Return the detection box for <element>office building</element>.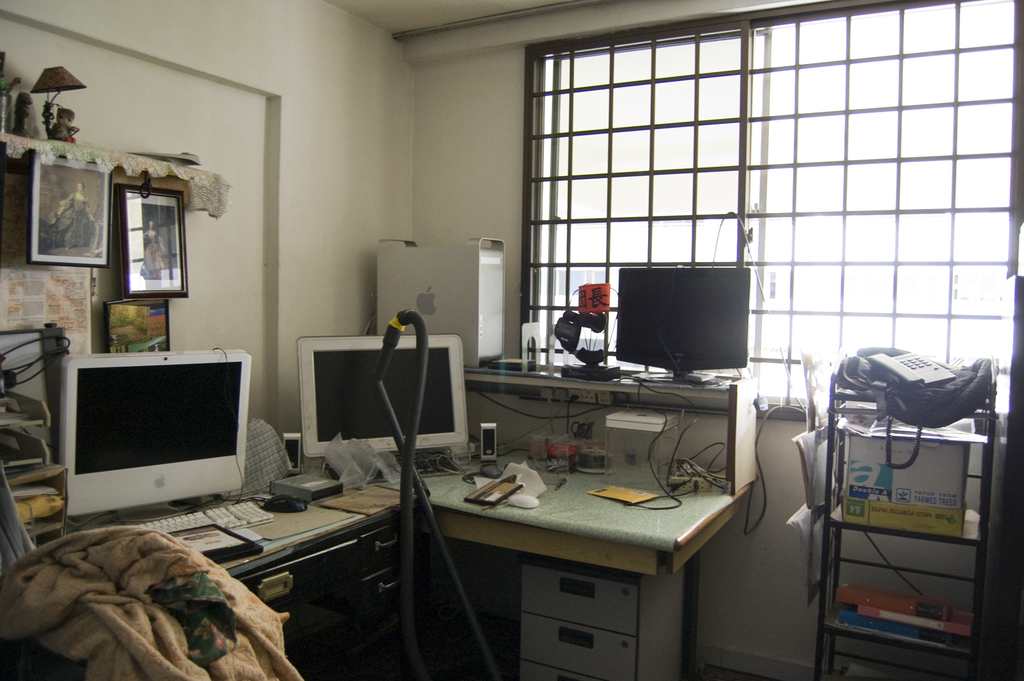
x1=0, y1=0, x2=1023, y2=680.
